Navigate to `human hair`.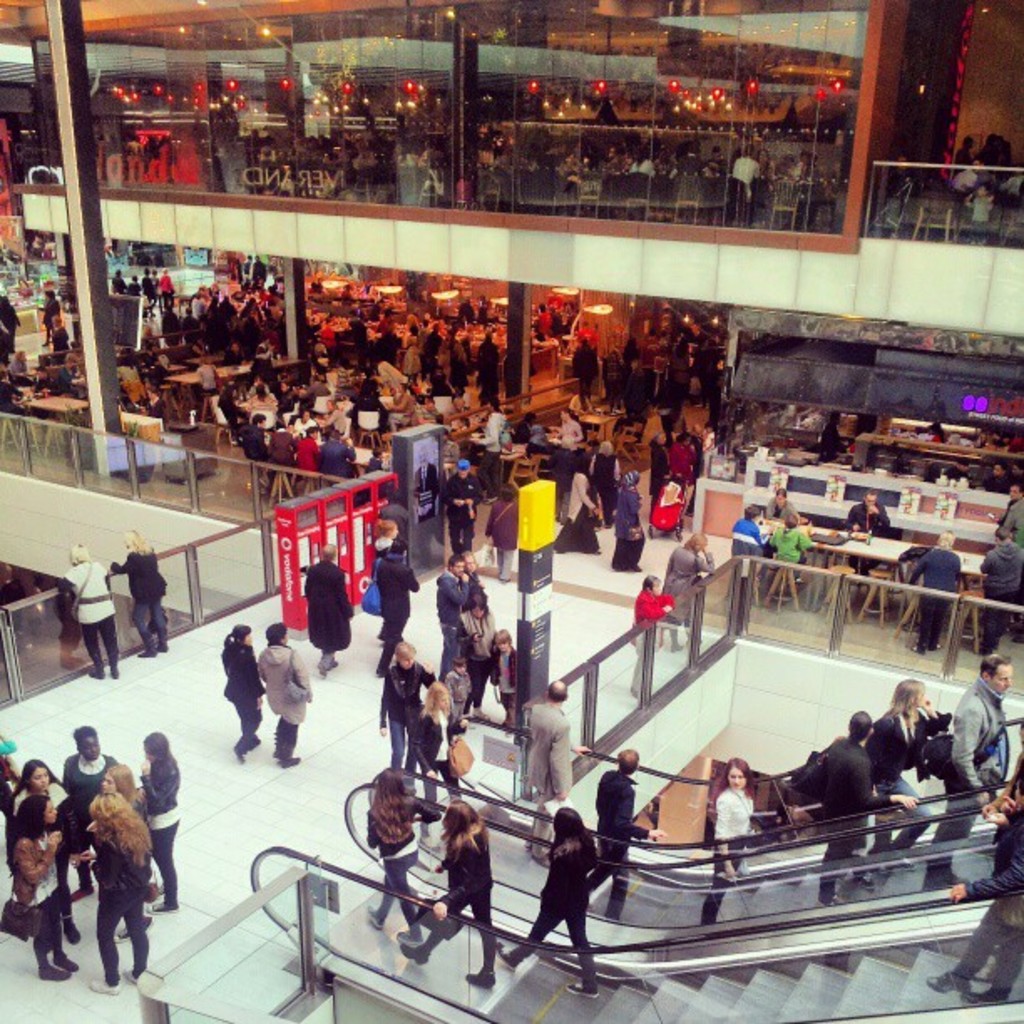
Navigation target: 370:765:413:843.
